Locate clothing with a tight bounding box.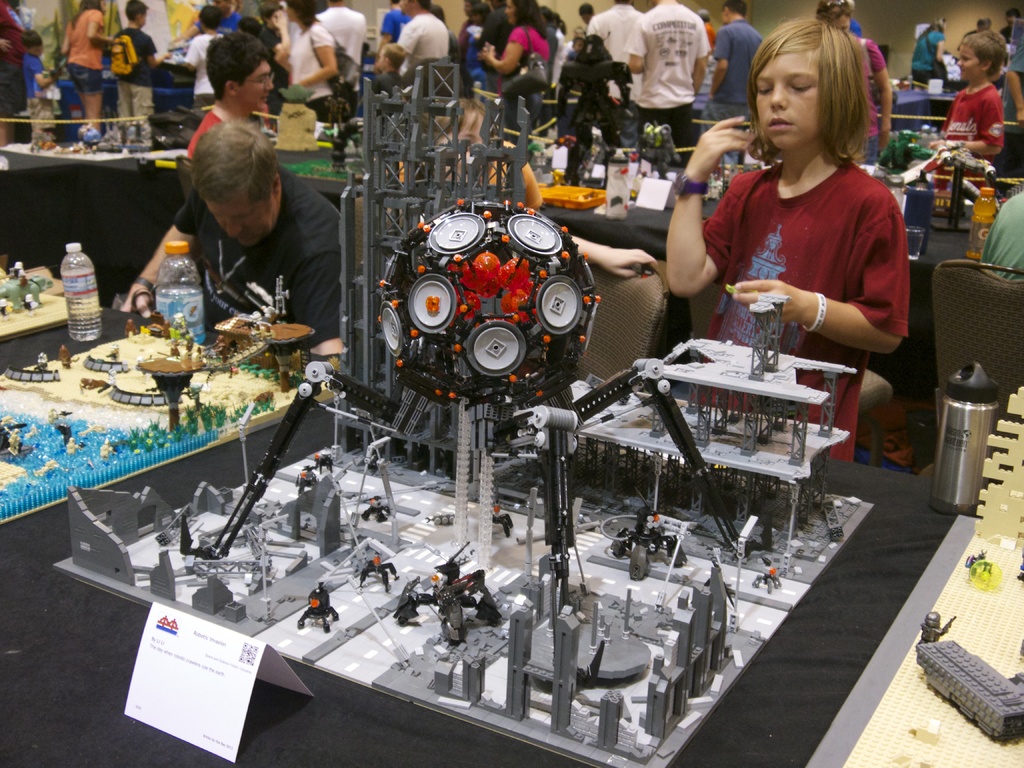
region(0, 0, 31, 118).
